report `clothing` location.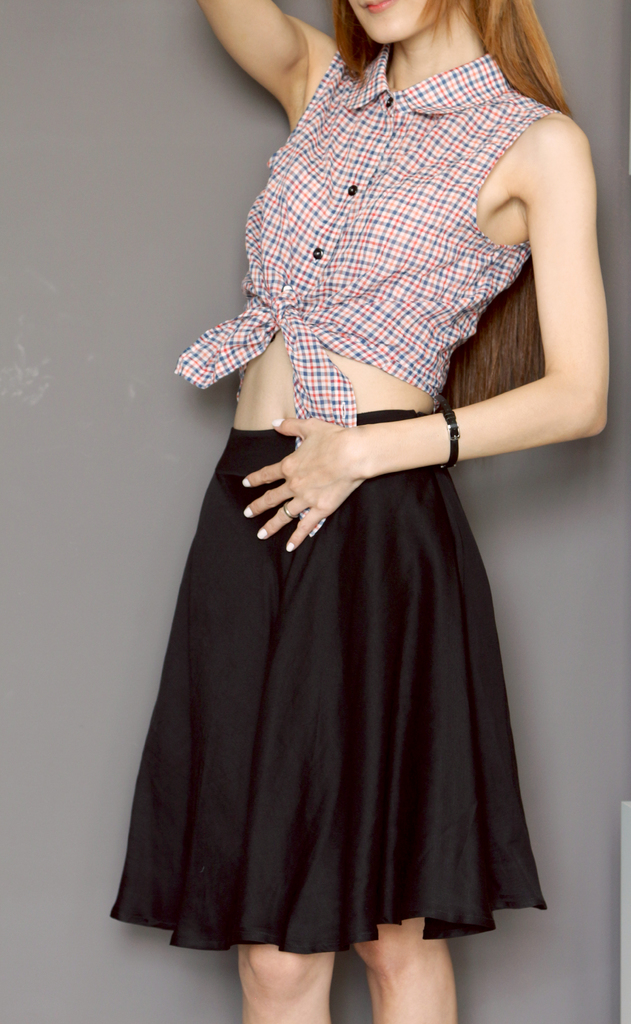
Report: detection(220, 68, 550, 374).
